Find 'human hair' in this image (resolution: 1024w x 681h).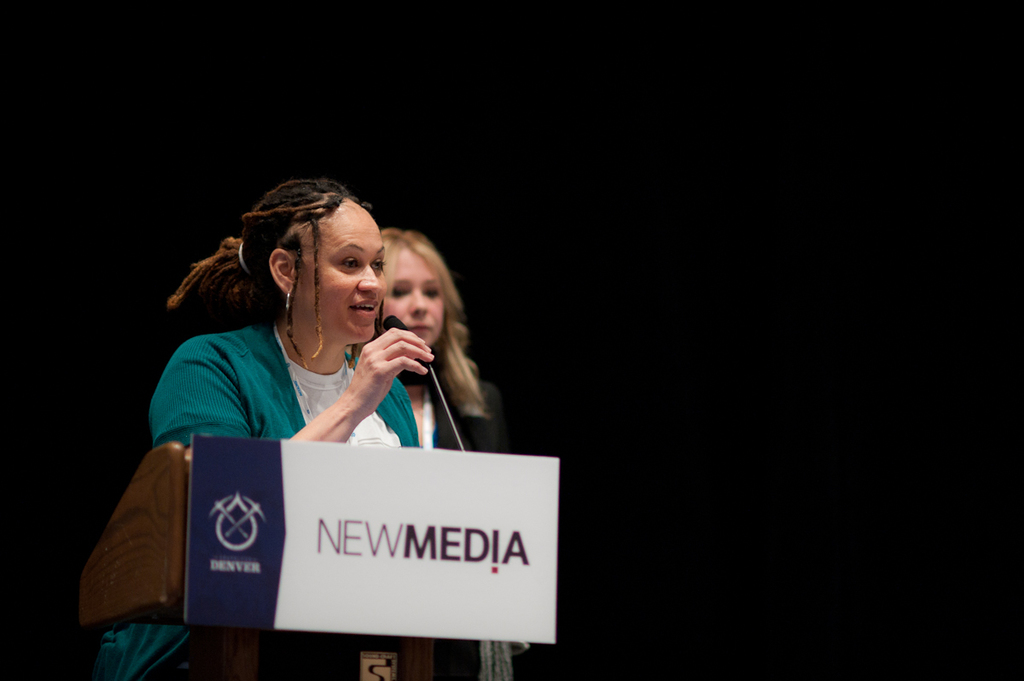
pyautogui.locateOnScreen(165, 177, 368, 366).
